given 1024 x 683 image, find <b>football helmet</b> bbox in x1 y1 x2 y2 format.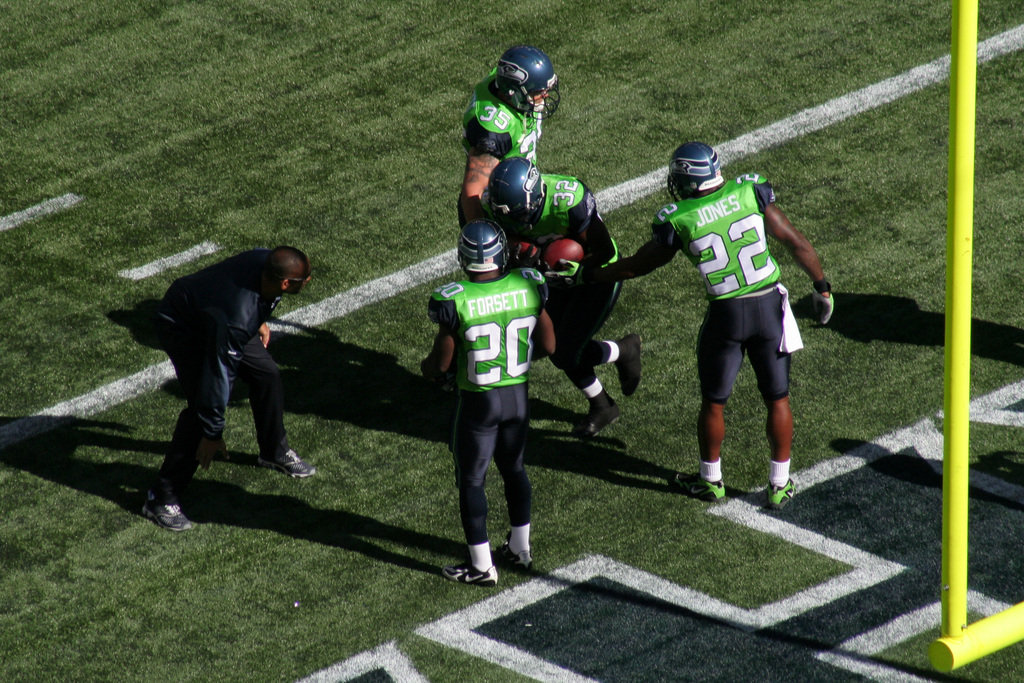
456 215 511 279.
